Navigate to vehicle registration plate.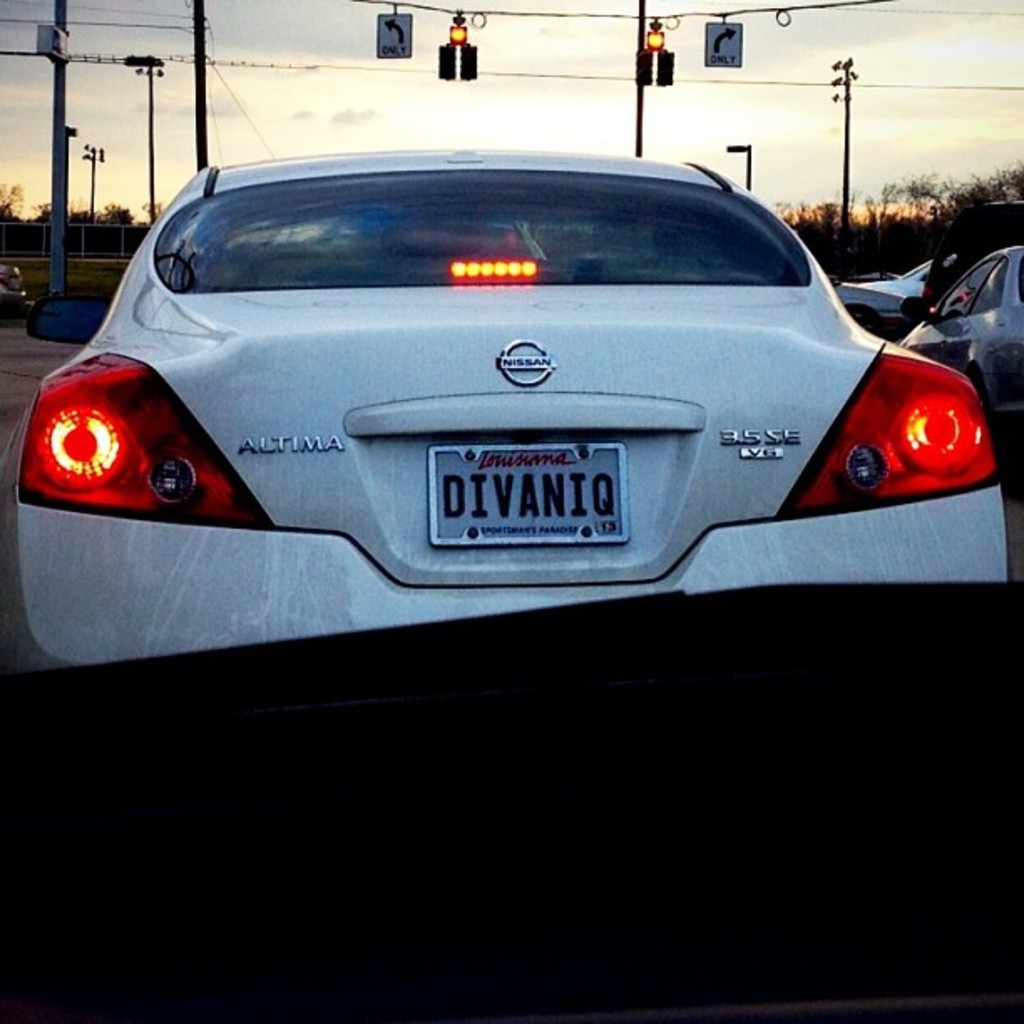
Navigation target: rect(435, 438, 644, 545).
